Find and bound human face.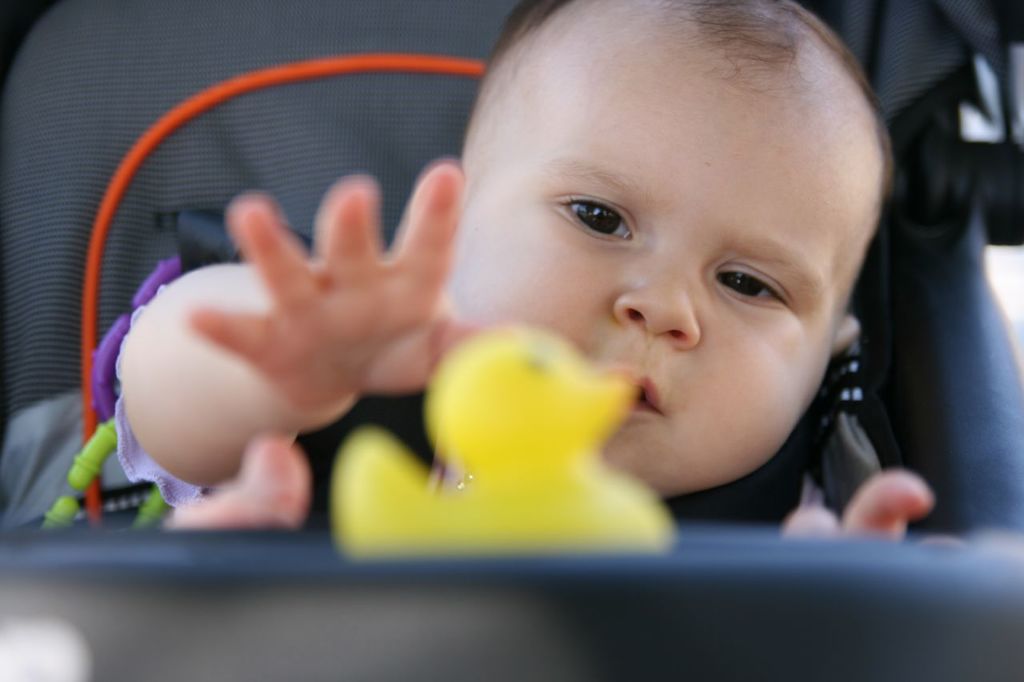
Bound: <box>441,14,876,504</box>.
